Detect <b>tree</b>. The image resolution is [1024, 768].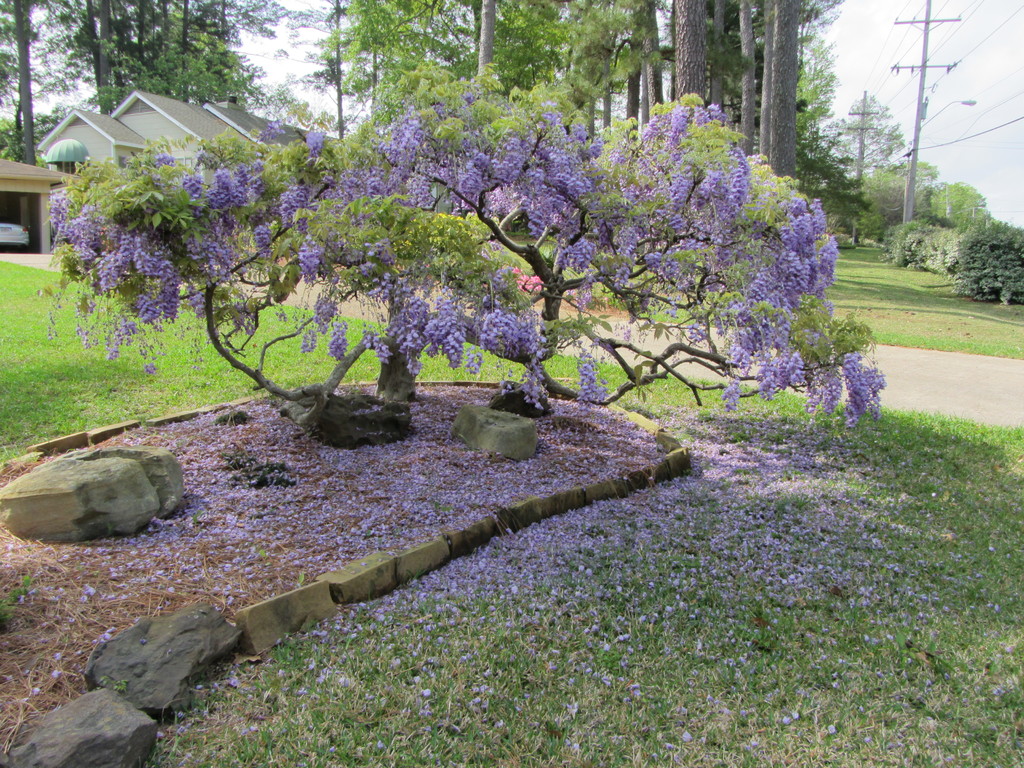
select_region(776, 90, 874, 220).
